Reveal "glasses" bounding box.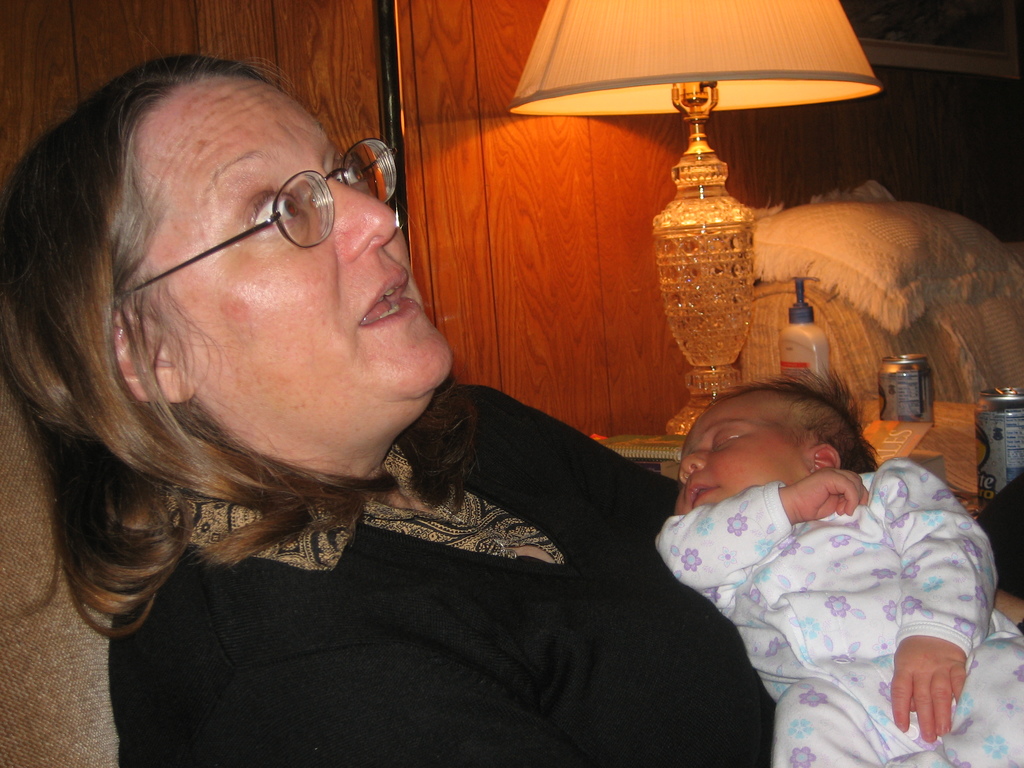
Revealed: (x1=102, y1=140, x2=412, y2=268).
